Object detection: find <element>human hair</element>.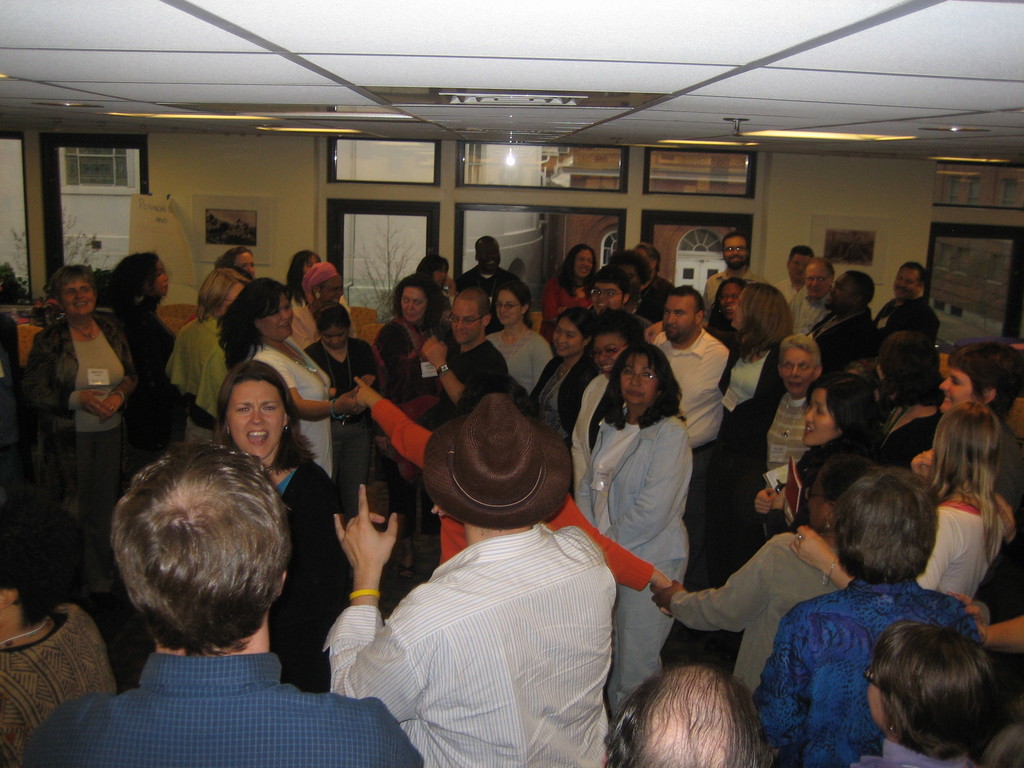
left=737, top=285, right=796, bottom=364.
